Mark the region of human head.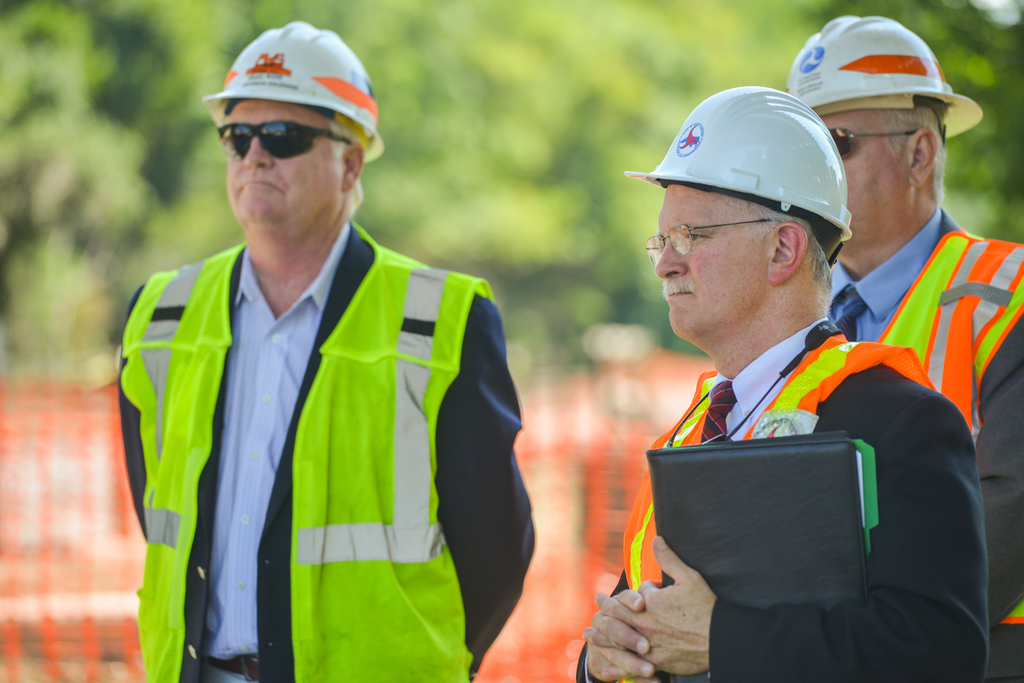
Region: {"x1": 785, "y1": 15, "x2": 956, "y2": 251}.
